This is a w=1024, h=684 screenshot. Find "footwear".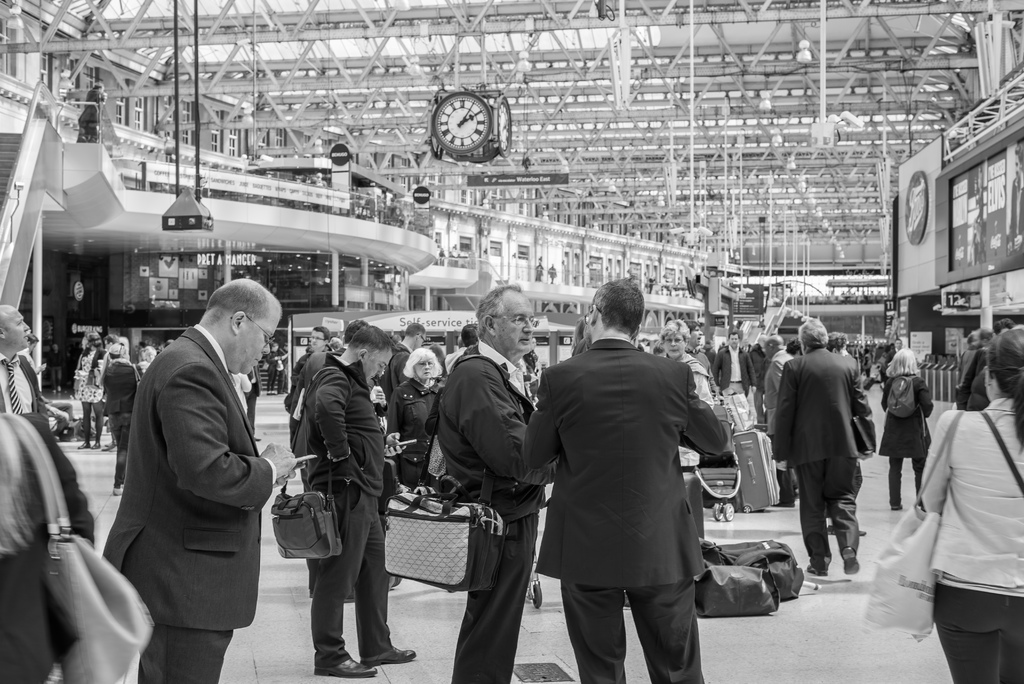
Bounding box: 364:645:417:667.
